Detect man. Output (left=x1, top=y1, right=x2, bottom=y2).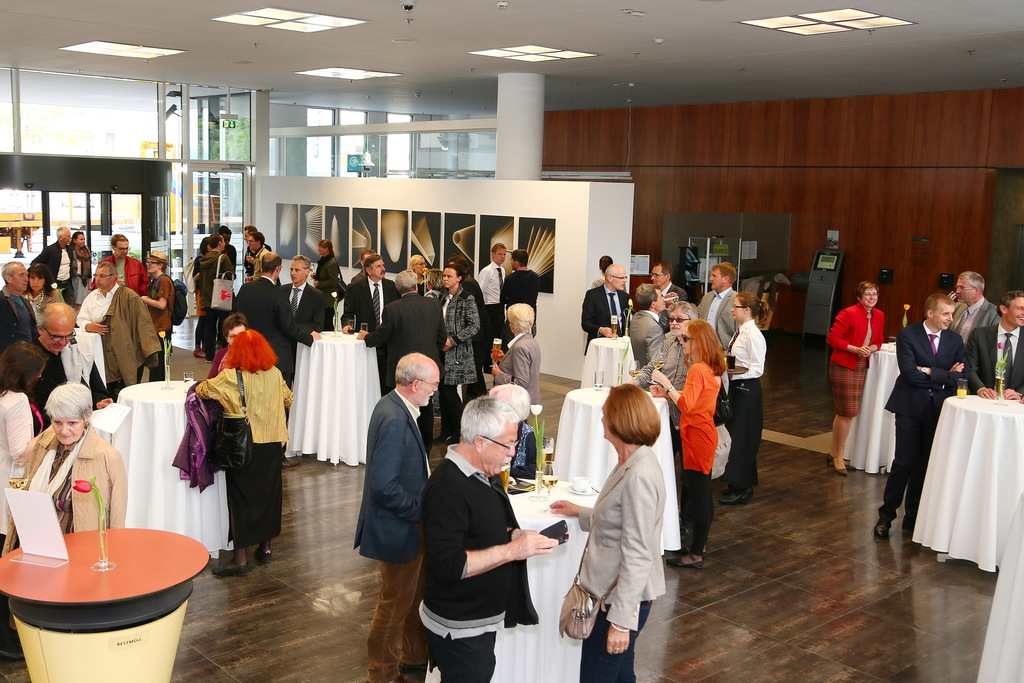
(left=649, top=261, right=688, bottom=302).
